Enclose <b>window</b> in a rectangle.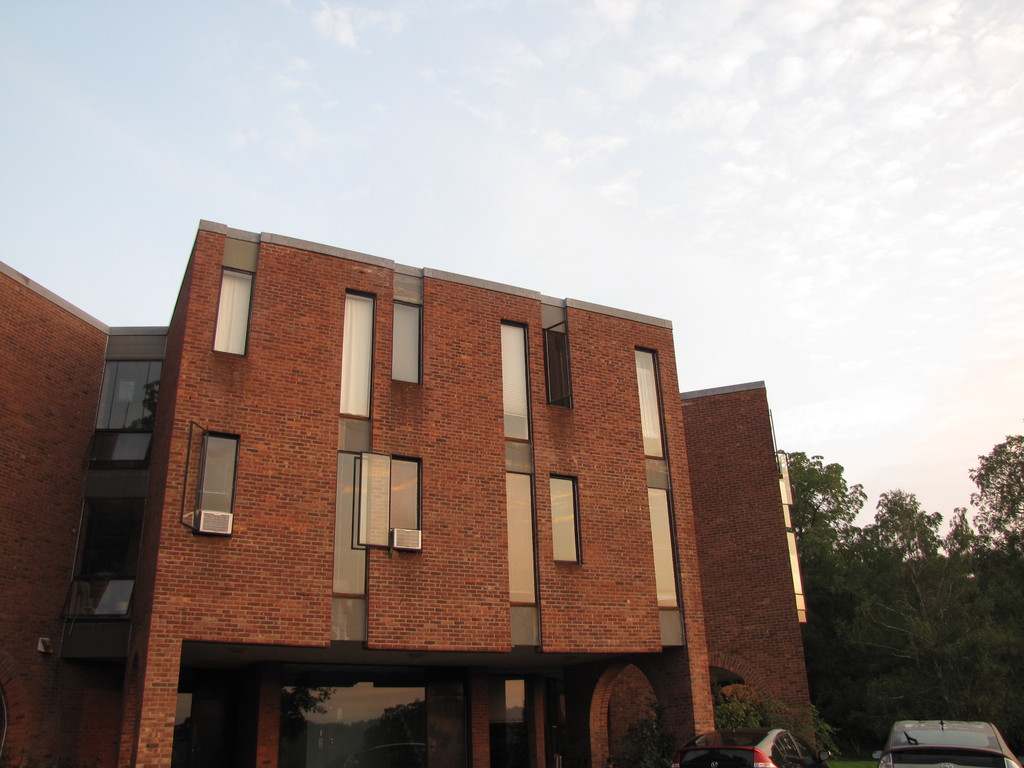
(545,476,578,573).
